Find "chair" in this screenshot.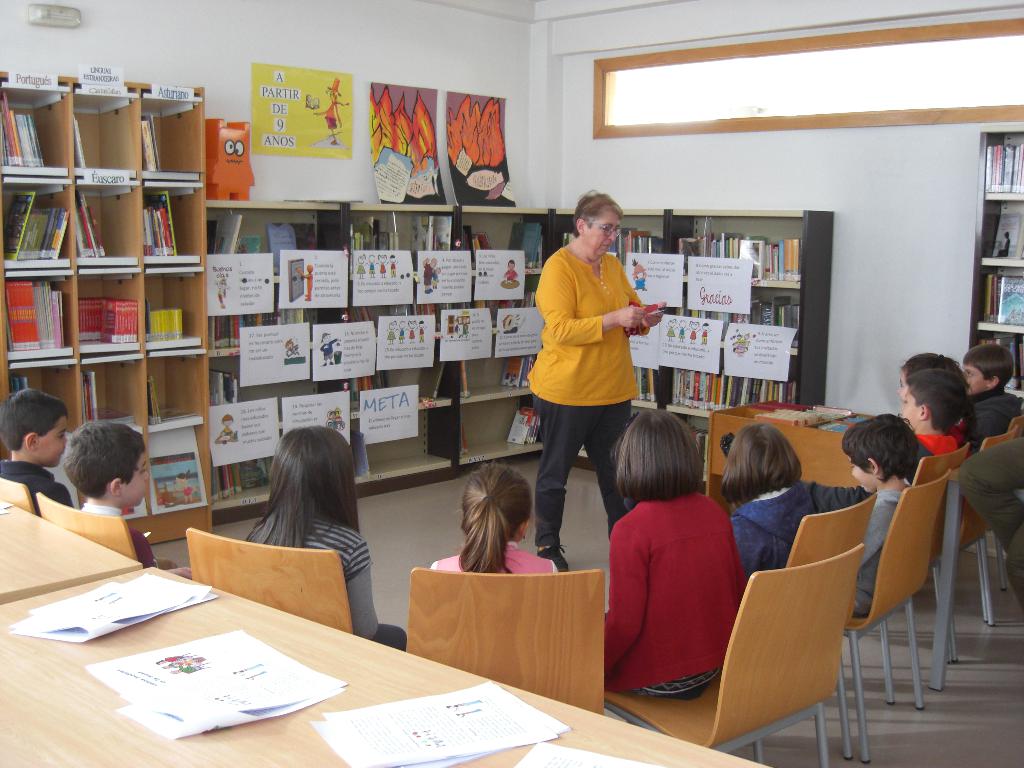
The bounding box for "chair" is region(0, 479, 39, 517).
